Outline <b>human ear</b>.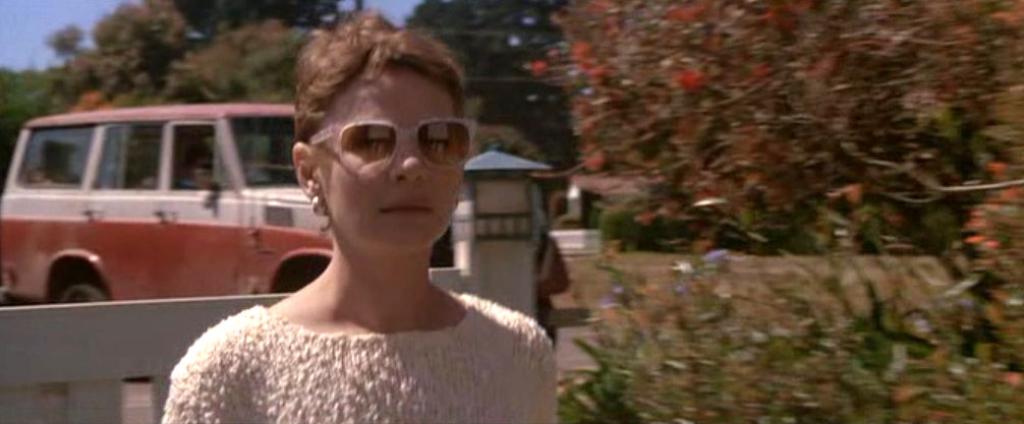
Outline: (x1=292, y1=144, x2=326, y2=204).
